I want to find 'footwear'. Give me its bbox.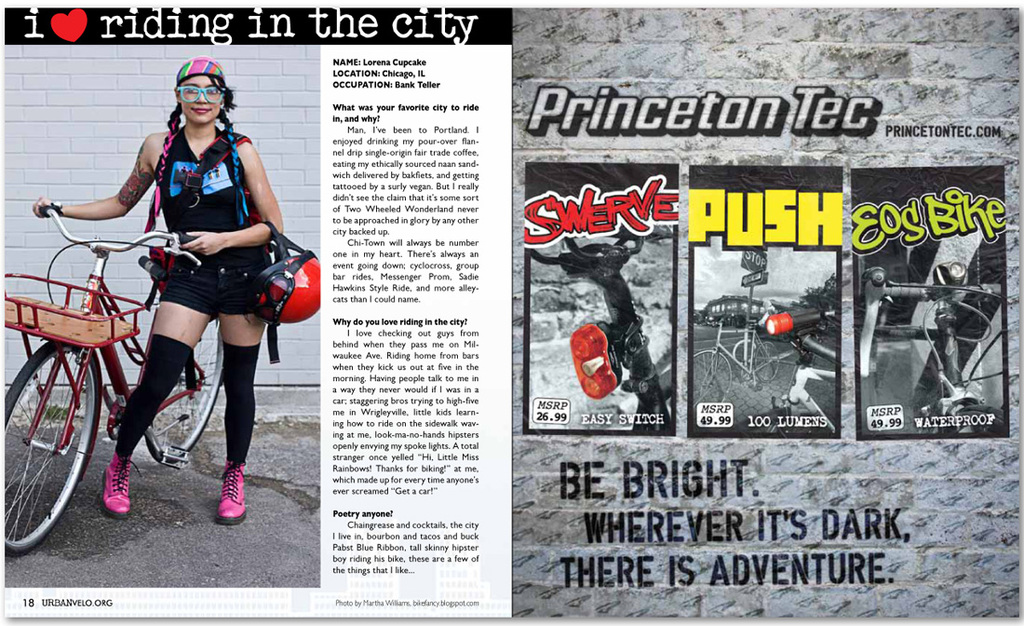
214, 462, 245, 525.
